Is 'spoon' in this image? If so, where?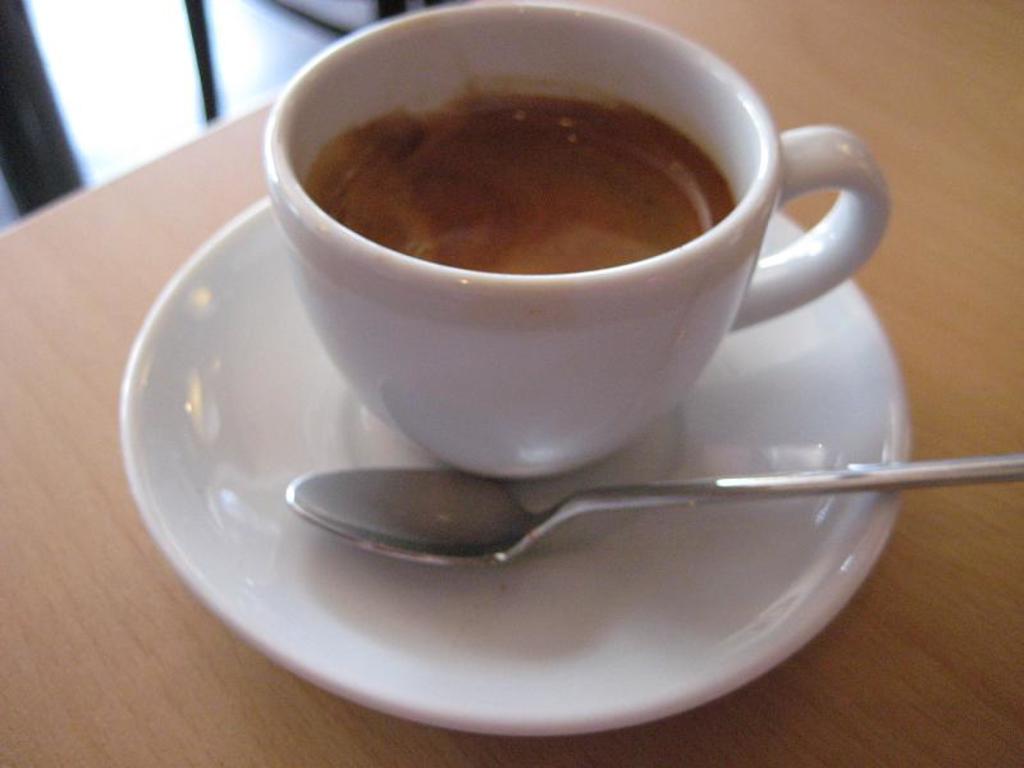
Yes, at box(283, 454, 1023, 572).
